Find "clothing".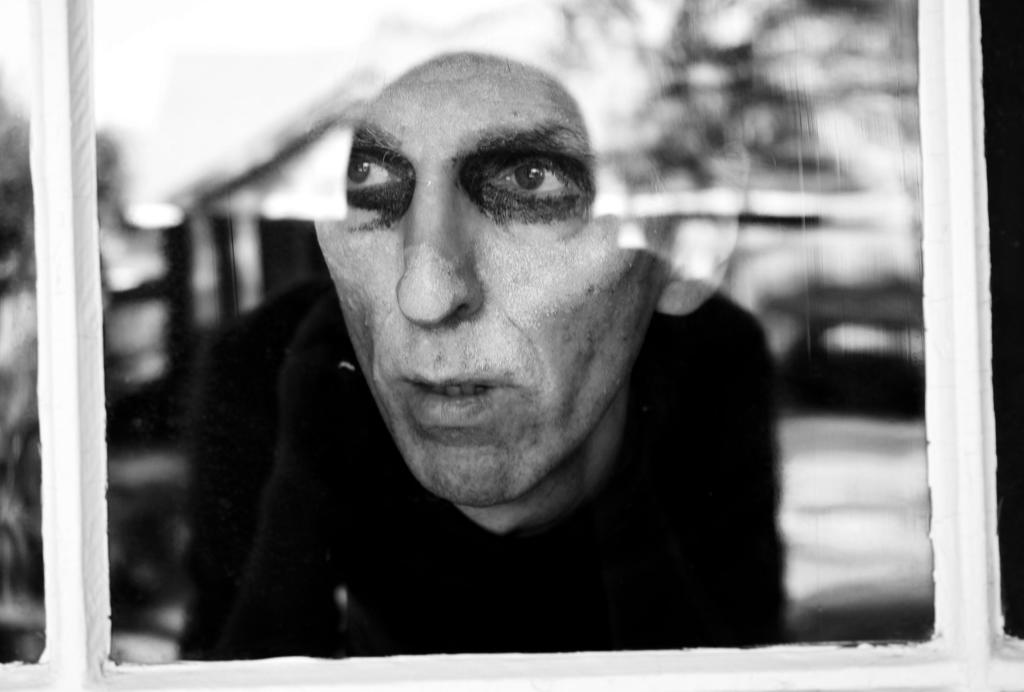
{"x1": 172, "y1": 275, "x2": 797, "y2": 658}.
